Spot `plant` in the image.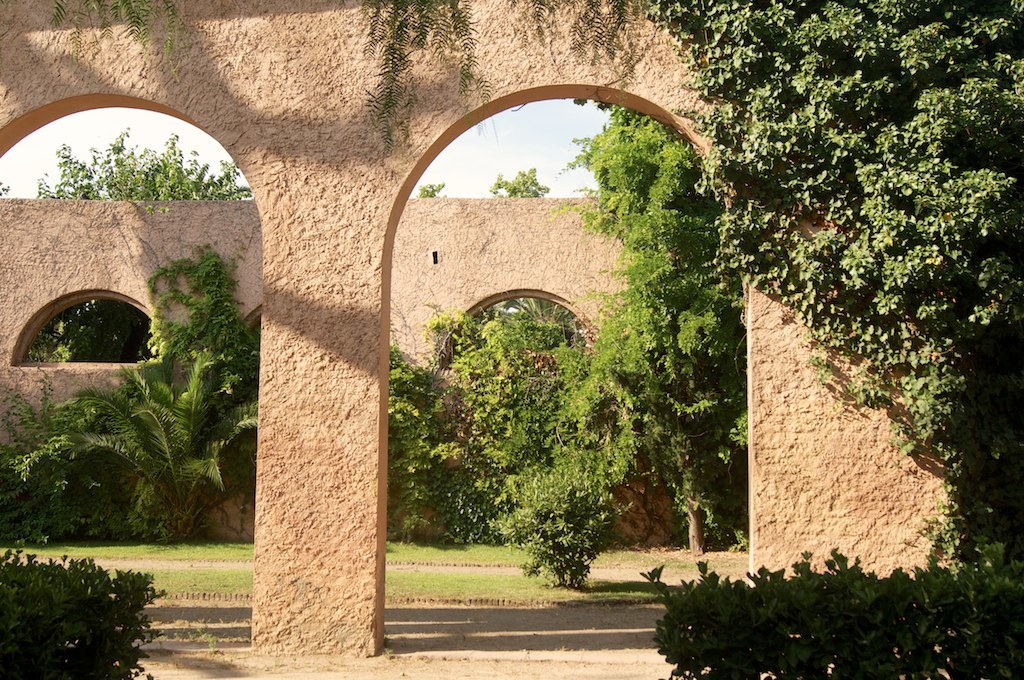
`plant` found at {"x1": 147, "y1": 231, "x2": 255, "y2": 402}.
